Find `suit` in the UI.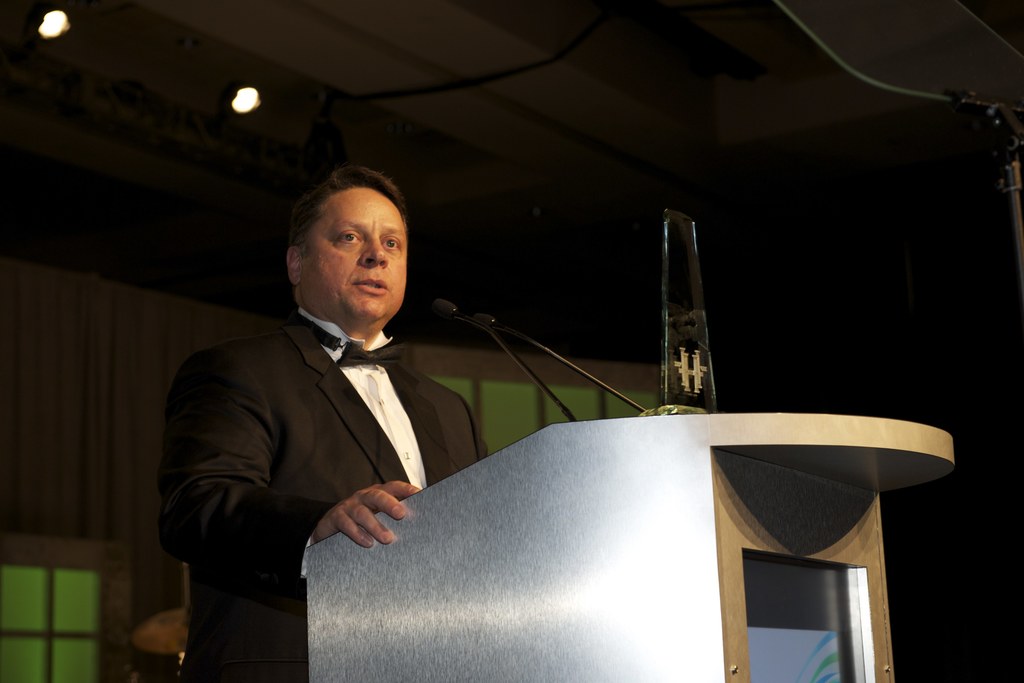
UI element at (148, 237, 497, 632).
